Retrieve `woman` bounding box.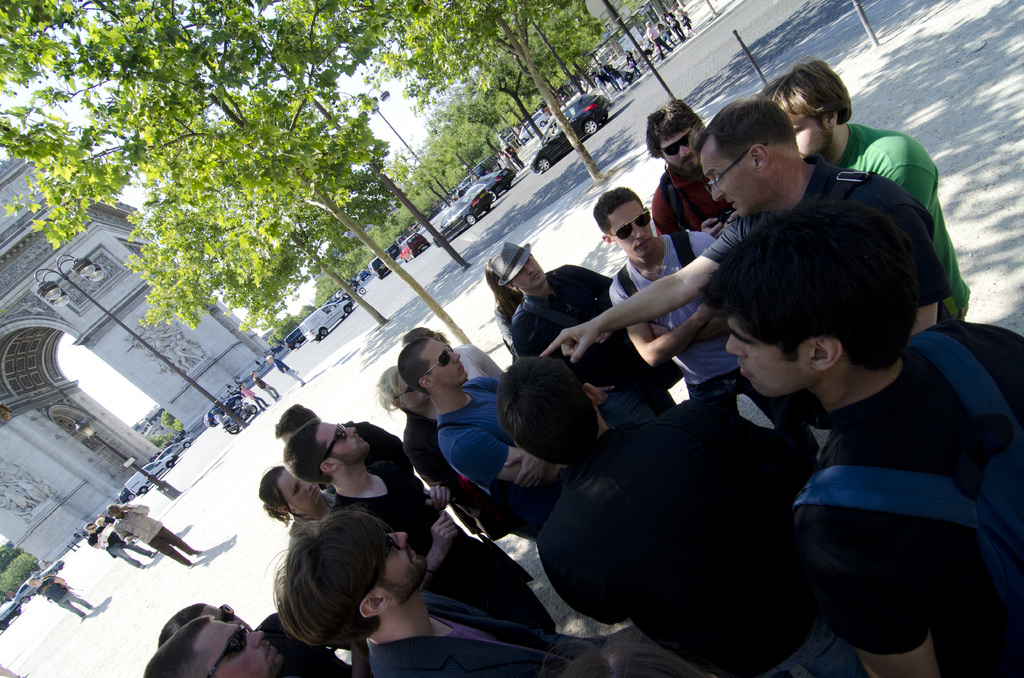
Bounding box: bbox=[376, 361, 541, 544].
